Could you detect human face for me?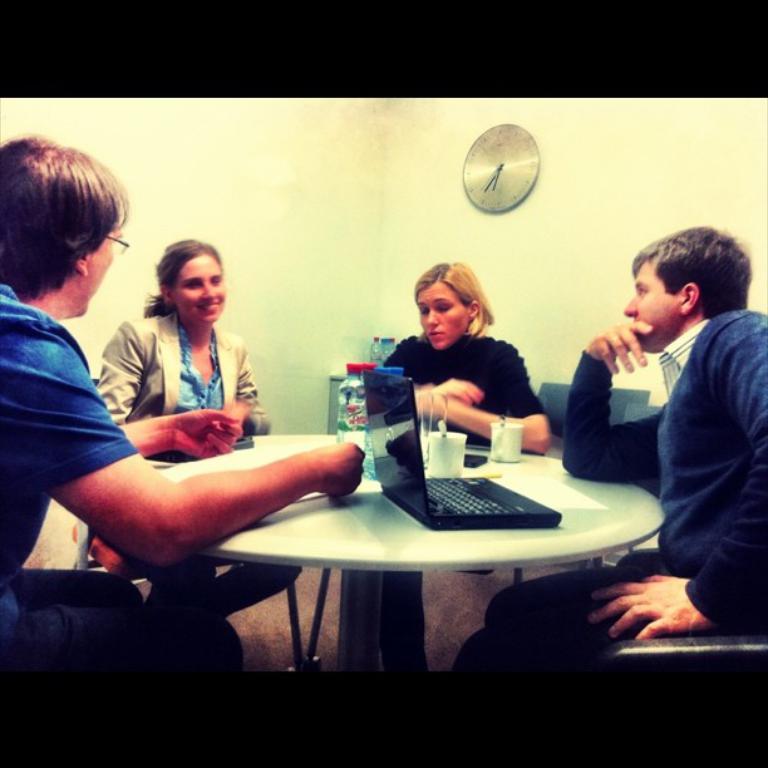
Detection result: region(85, 223, 124, 316).
